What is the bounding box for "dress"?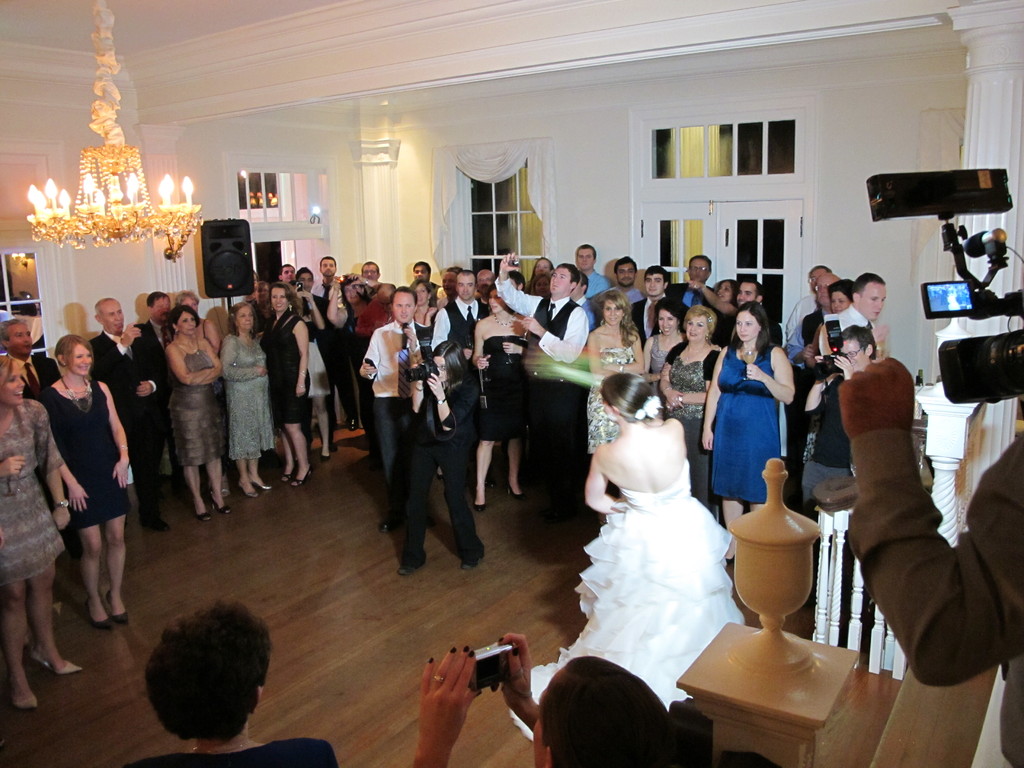
pyautogui.locateOnScreen(576, 324, 654, 484).
